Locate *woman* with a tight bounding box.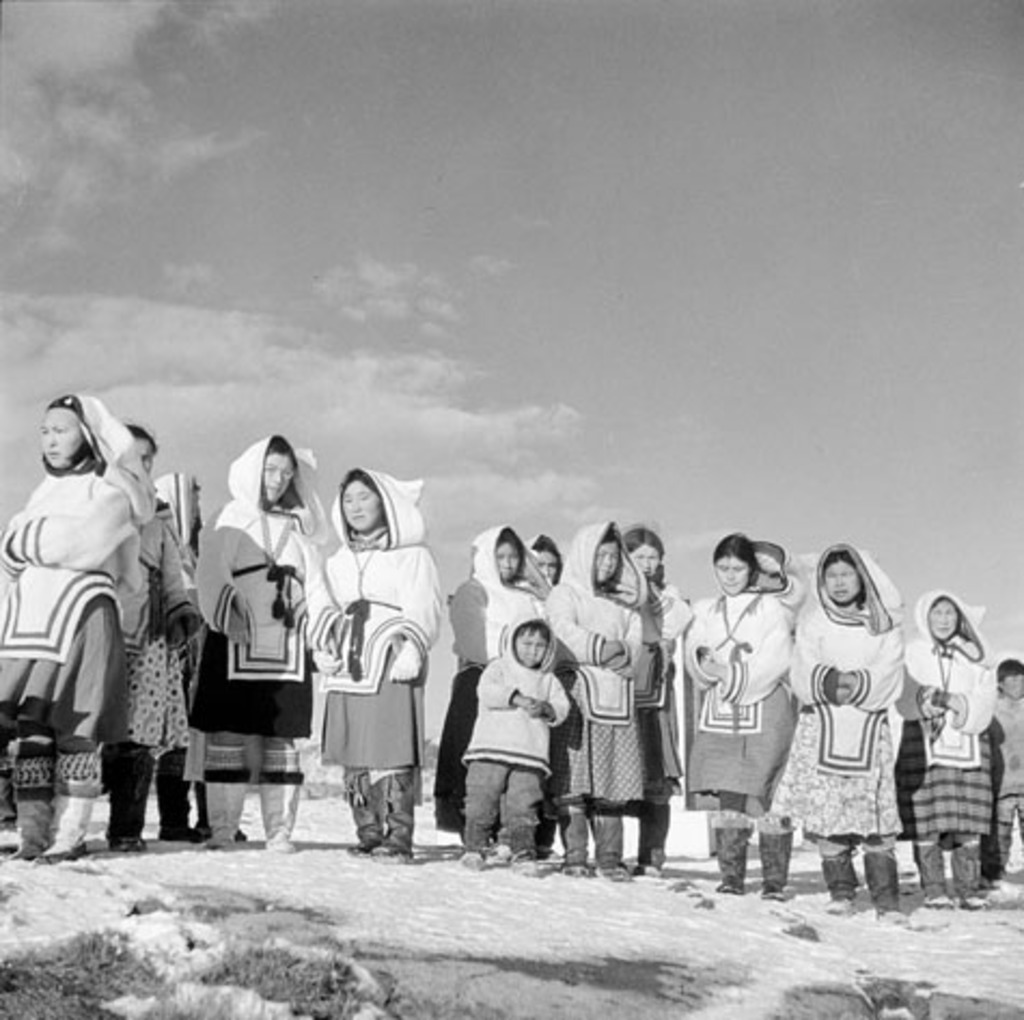
bbox=[315, 455, 448, 886].
